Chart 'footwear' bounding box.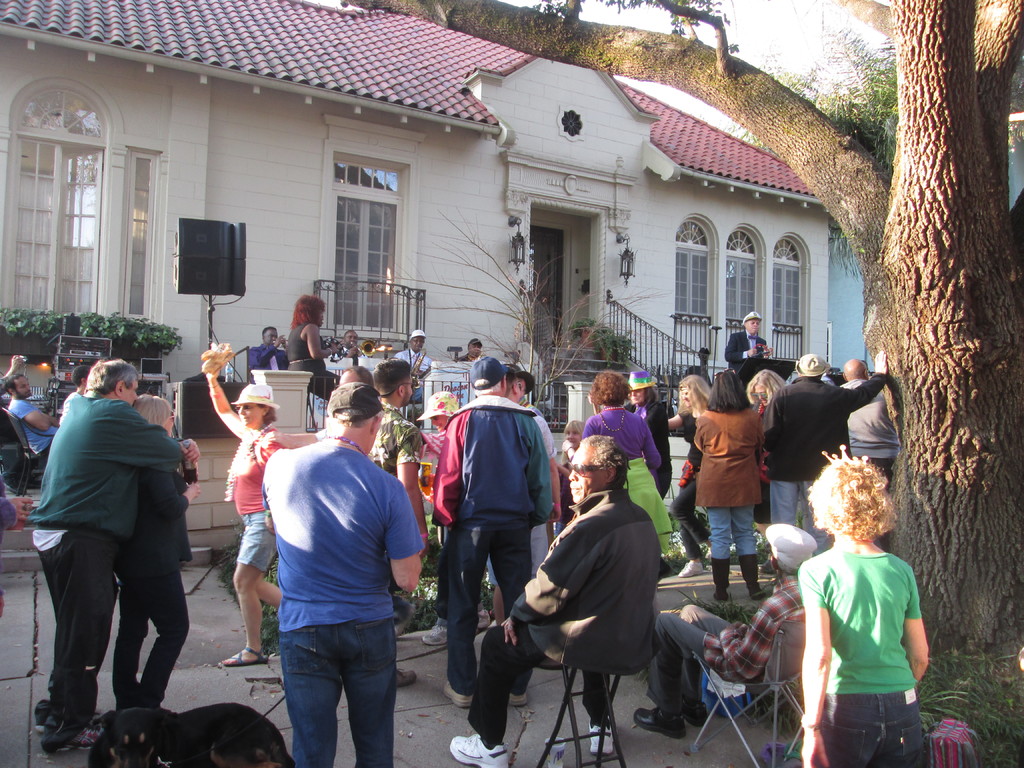
Charted: crop(477, 608, 493, 629).
